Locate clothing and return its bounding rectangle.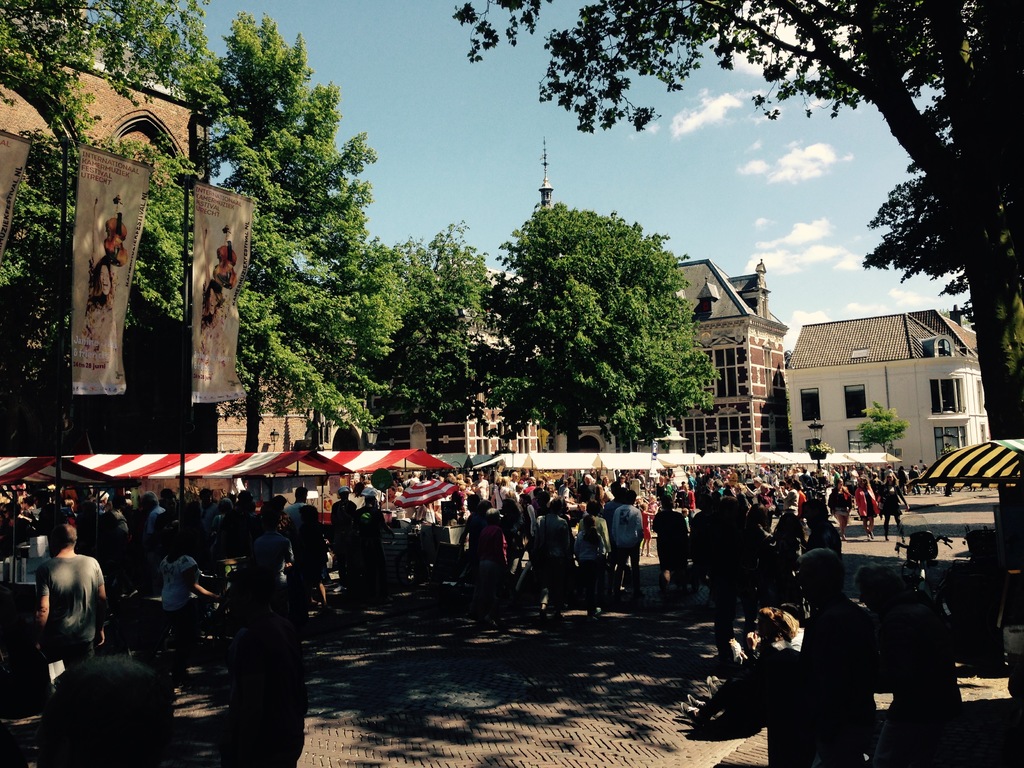
(x1=184, y1=488, x2=319, y2=567).
